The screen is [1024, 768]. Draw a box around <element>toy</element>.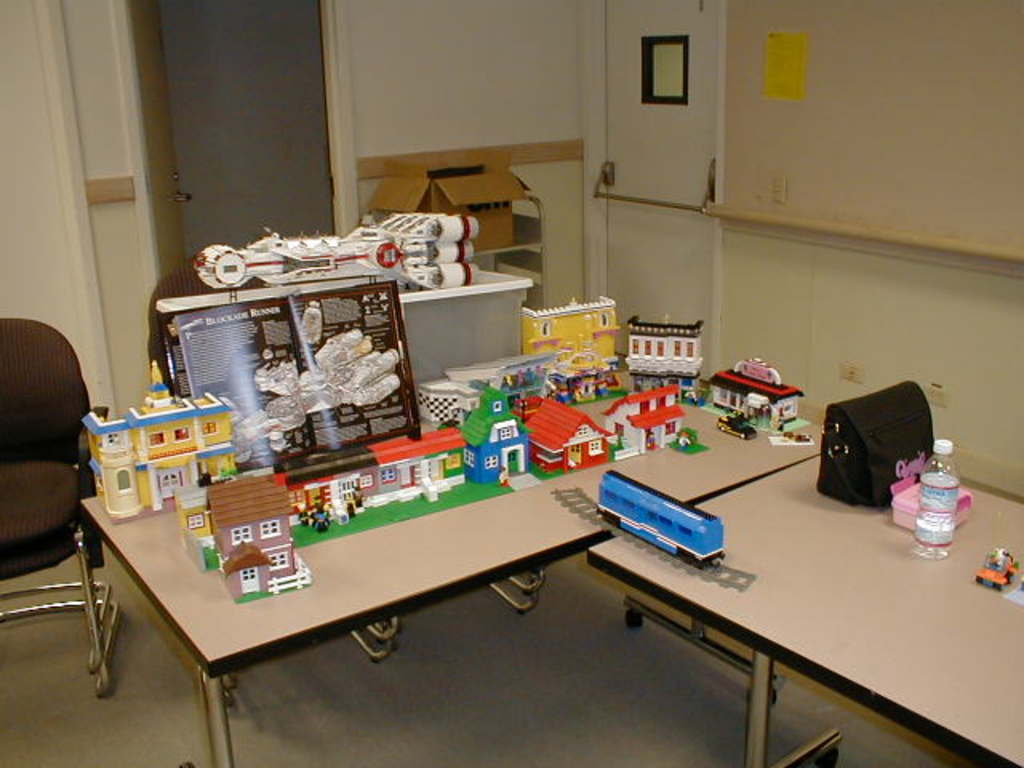
530:398:610:474.
